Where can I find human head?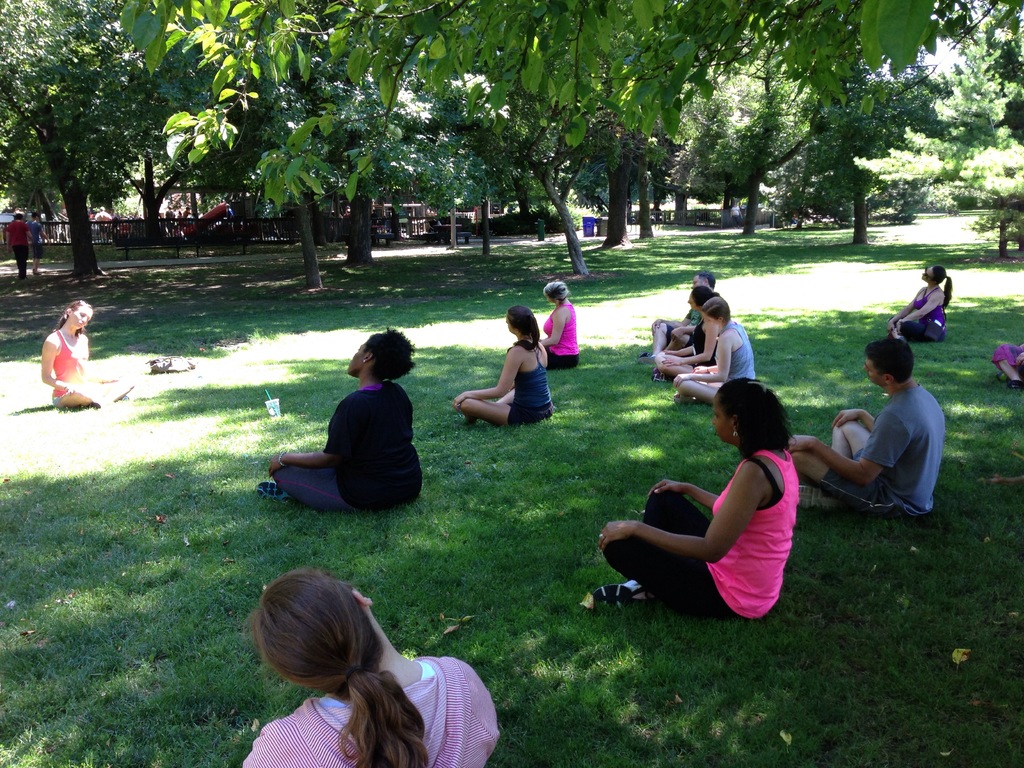
You can find it at 61, 301, 93, 328.
